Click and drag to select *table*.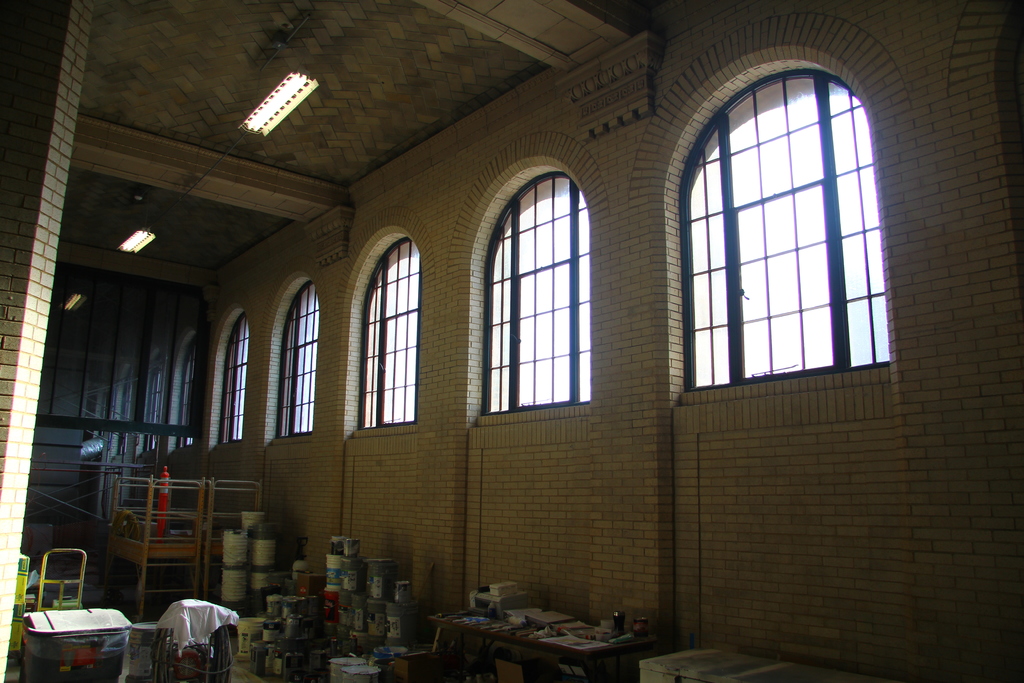
Selection: left=636, top=639, right=854, bottom=682.
